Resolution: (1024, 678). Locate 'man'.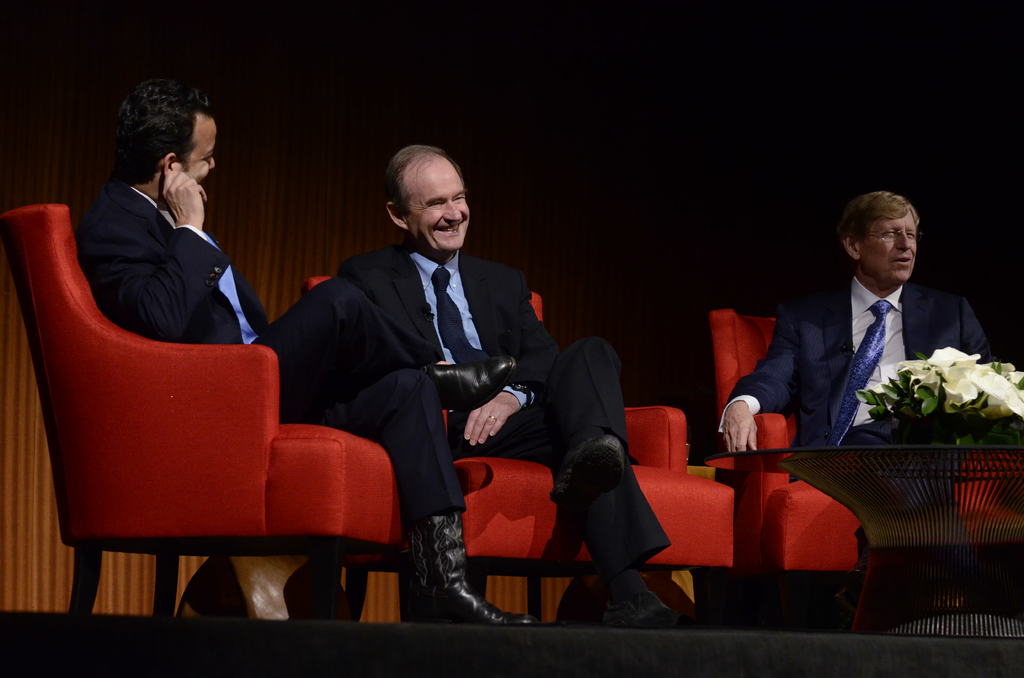
733,191,1004,481.
